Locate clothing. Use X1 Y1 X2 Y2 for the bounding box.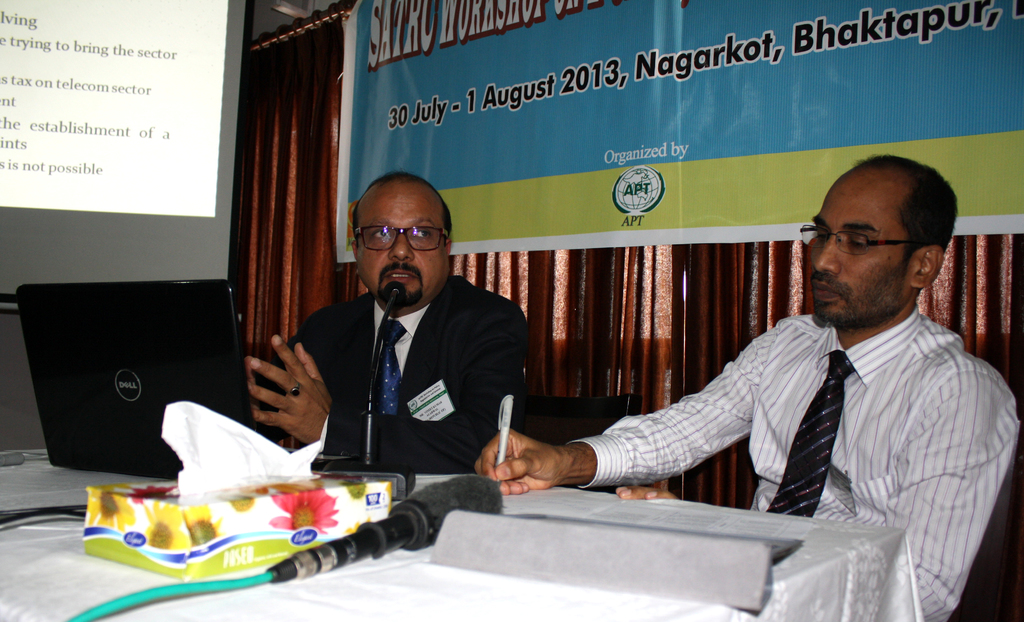
587 270 1021 582.
